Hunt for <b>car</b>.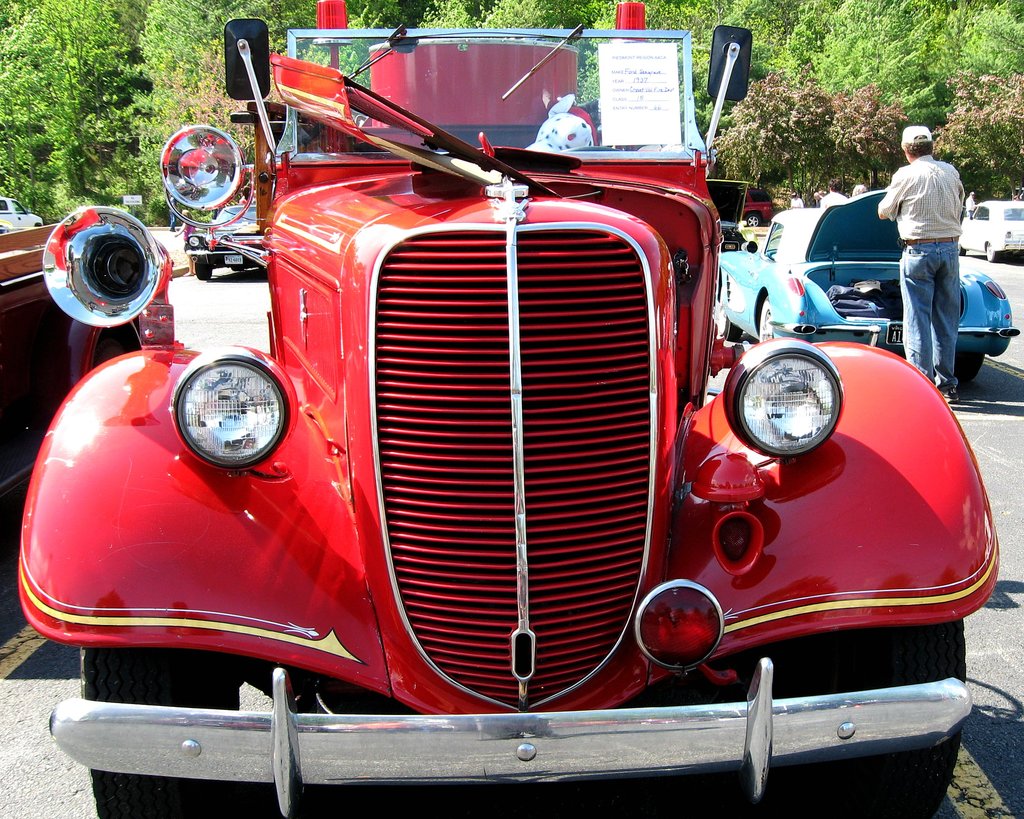
Hunted down at (6, 31, 979, 809).
